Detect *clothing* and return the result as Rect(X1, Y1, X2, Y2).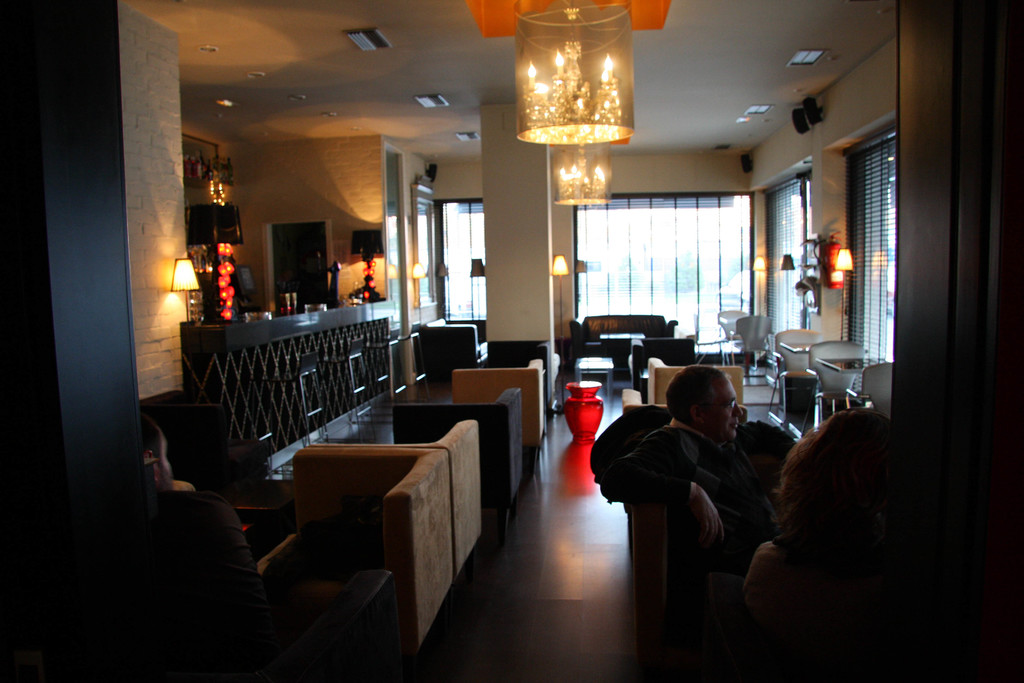
Rect(582, 416, 782, 559).
